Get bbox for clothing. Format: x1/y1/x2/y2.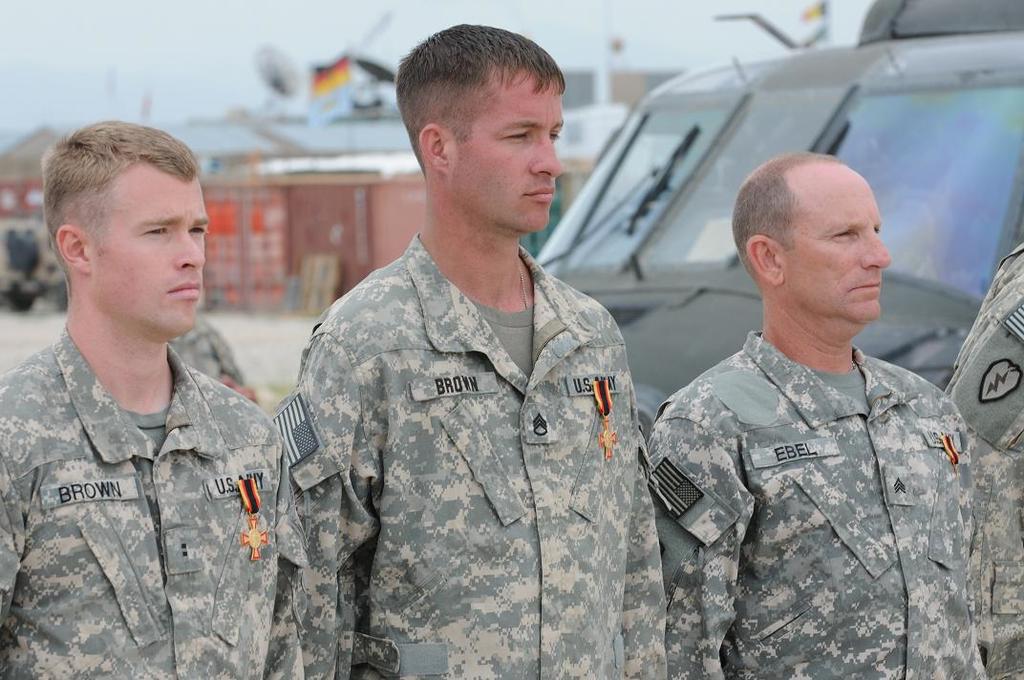
0/326/310/677.
